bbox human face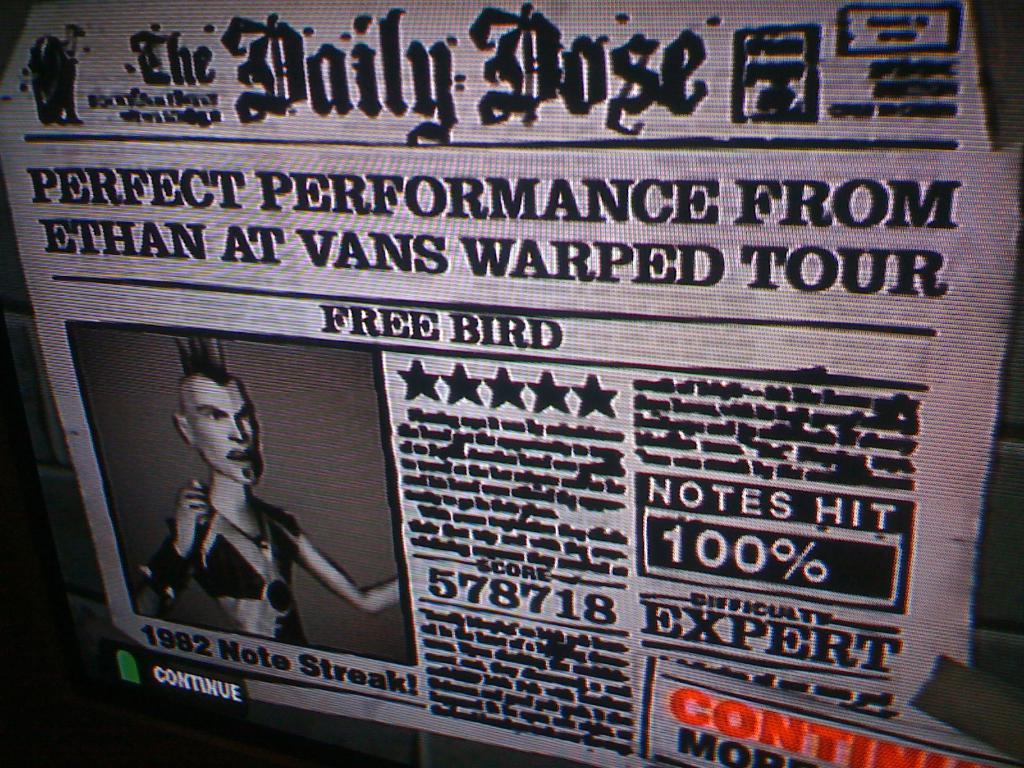
186, 381, 262, 490
